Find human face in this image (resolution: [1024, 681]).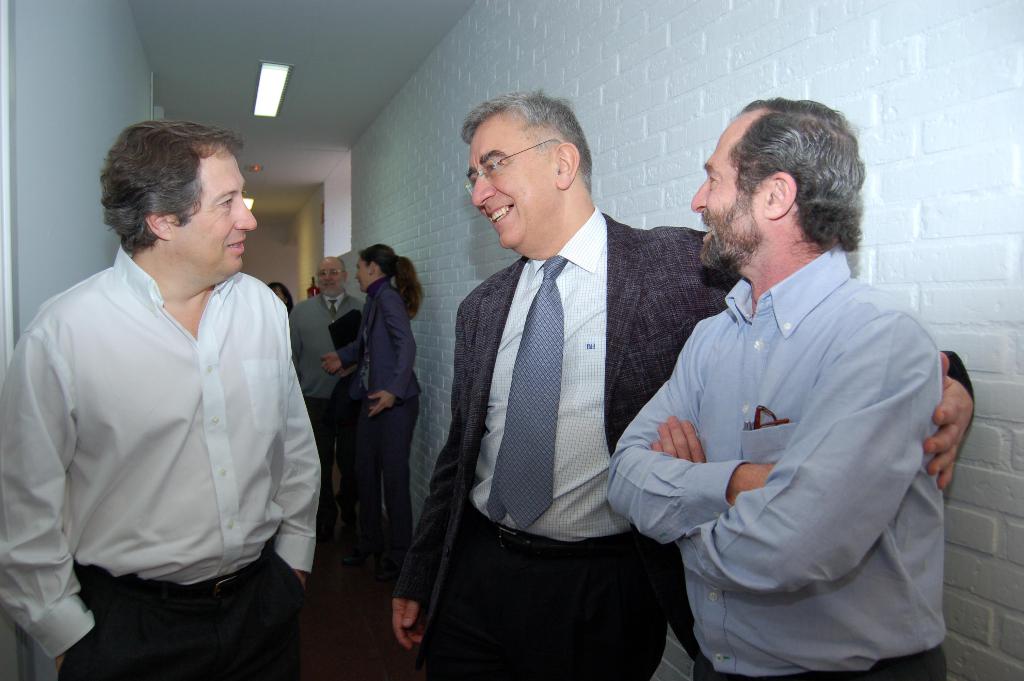
168,143,256,275.
